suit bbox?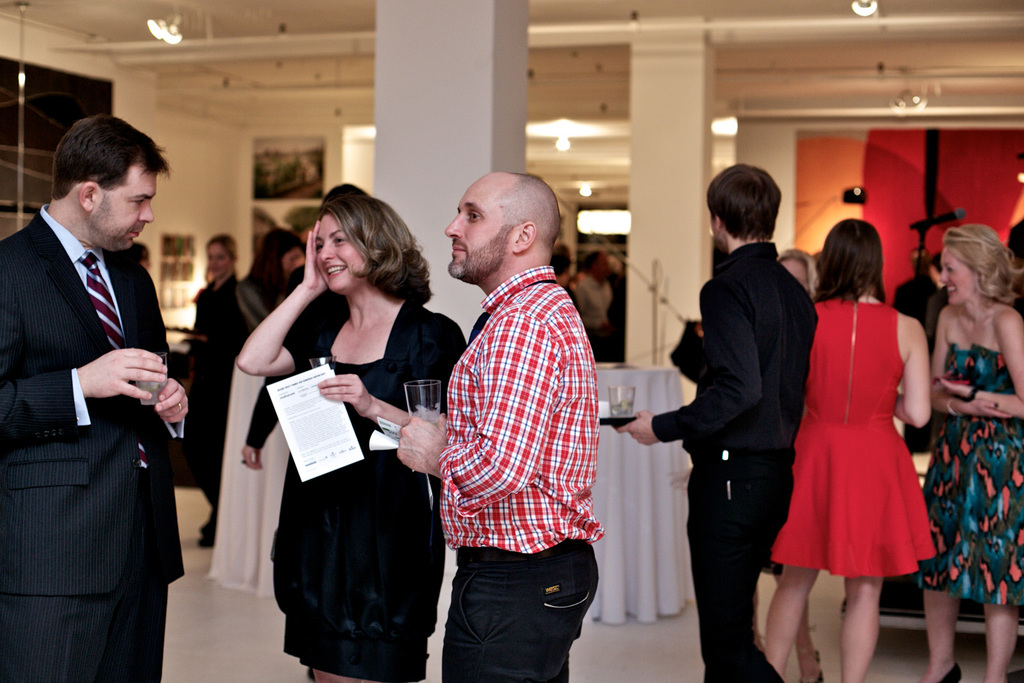
18/82/191/682
